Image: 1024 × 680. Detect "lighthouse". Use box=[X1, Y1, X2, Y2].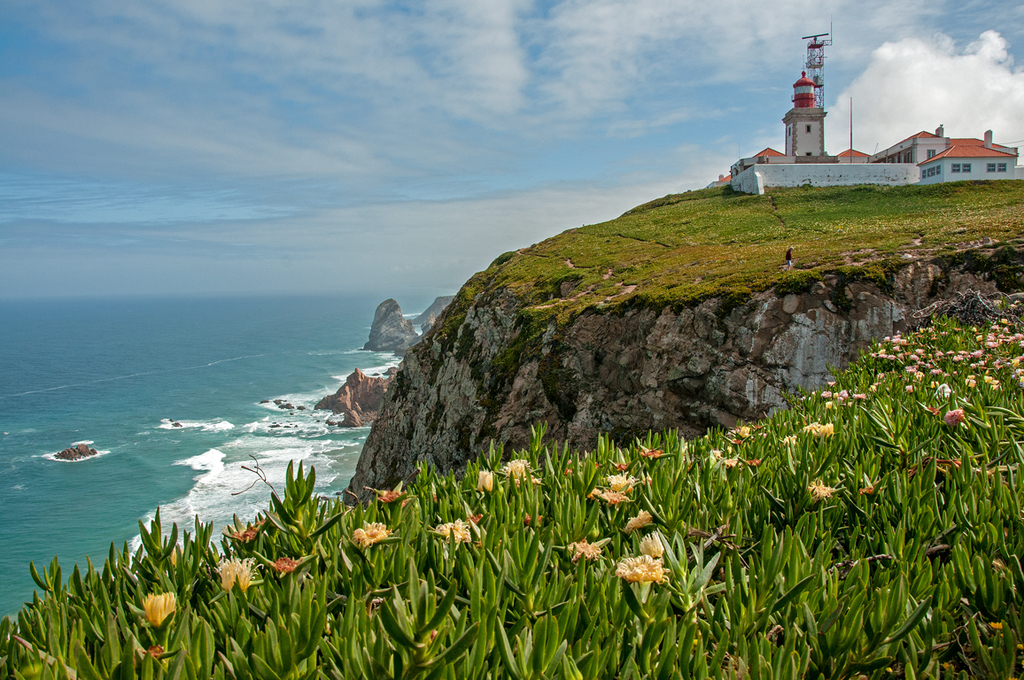
box=[781, 12, 836, 158].
